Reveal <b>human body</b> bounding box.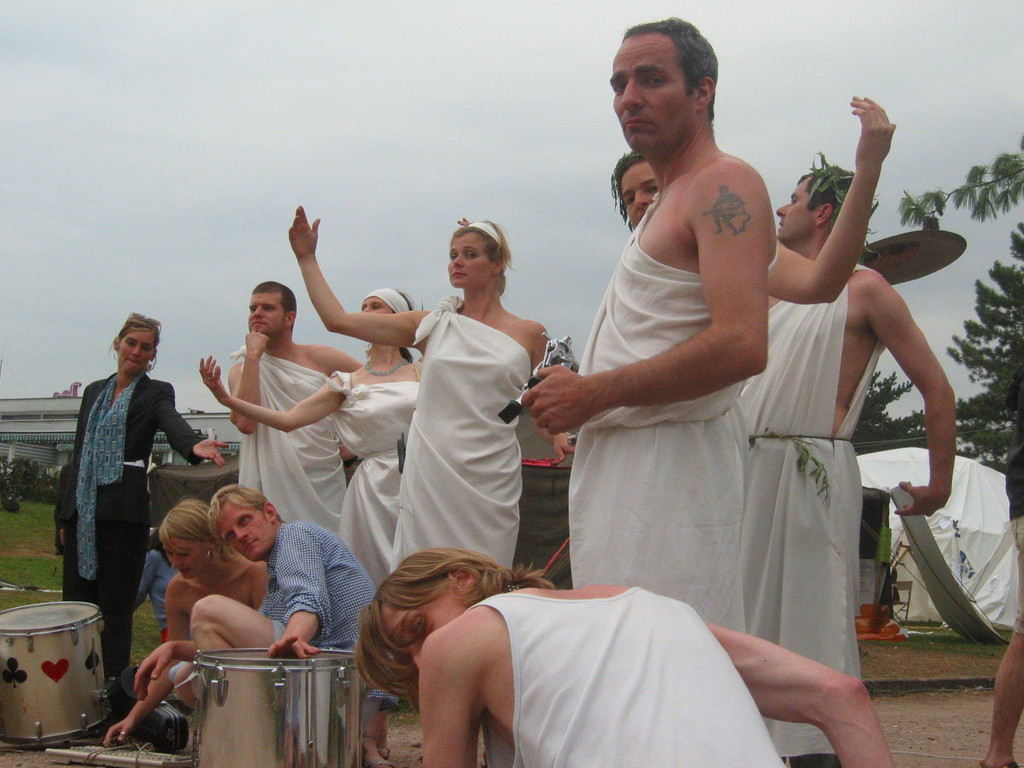
Revealed: x1=611 y1=147 x2=656 y2=230.
